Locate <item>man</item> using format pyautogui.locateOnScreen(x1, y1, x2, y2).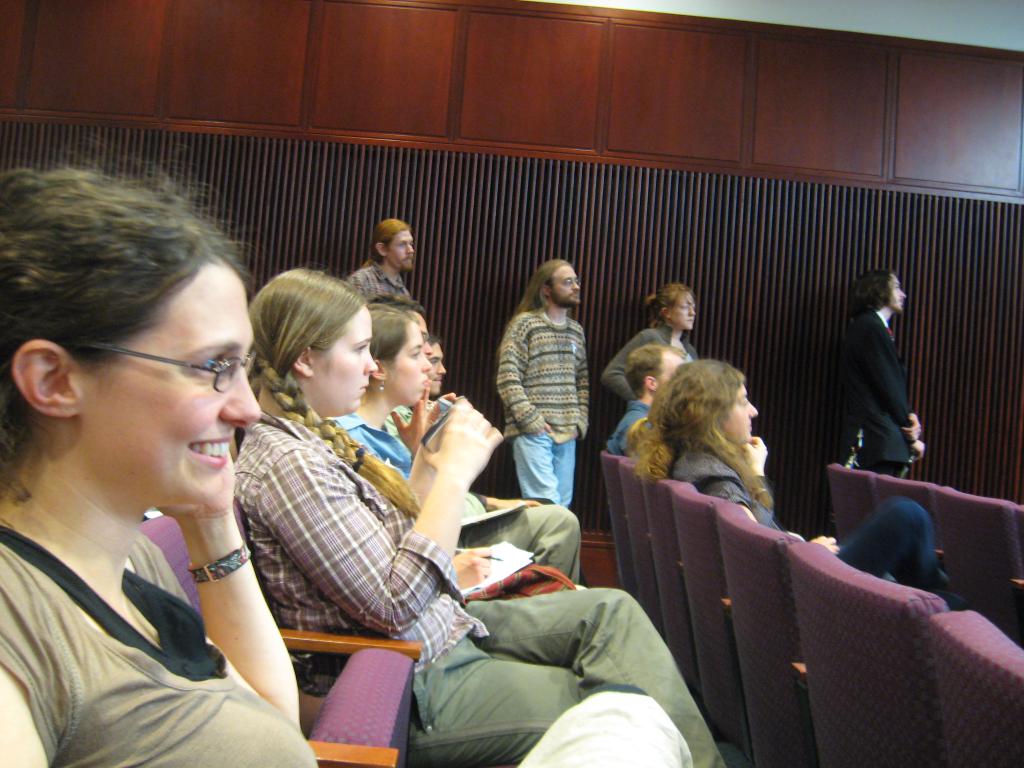
pyautogui.locateOnScreen(345, 207, 420, 313).
